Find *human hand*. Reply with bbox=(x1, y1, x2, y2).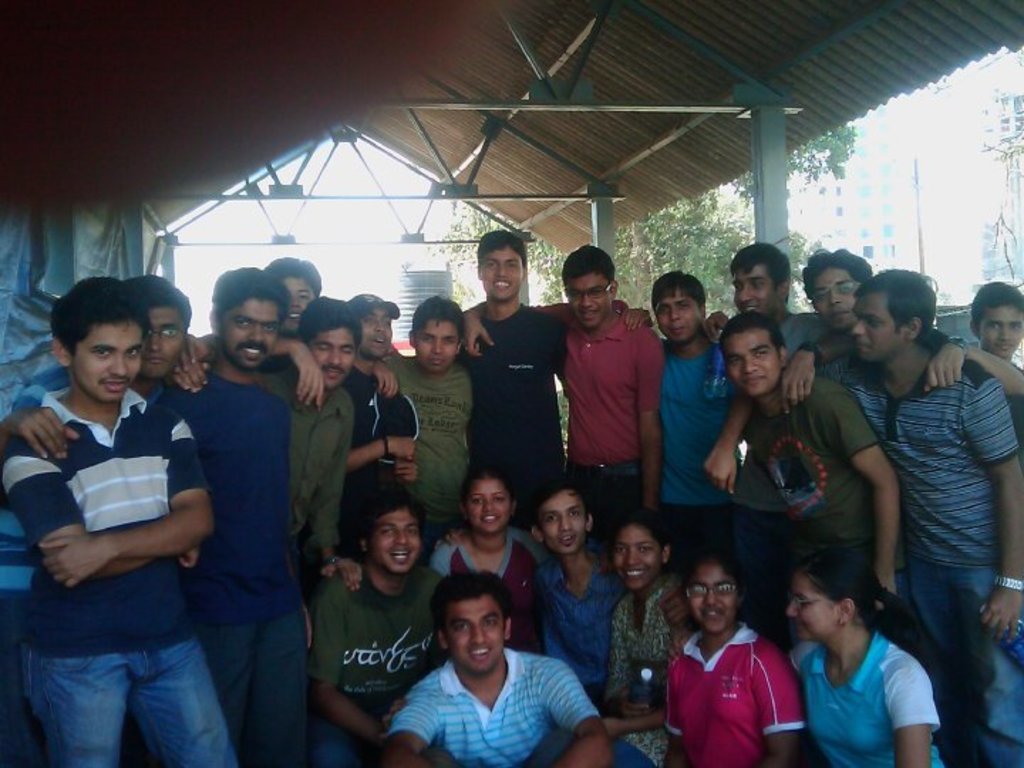
bbox=(176, 550, 203, 573).
